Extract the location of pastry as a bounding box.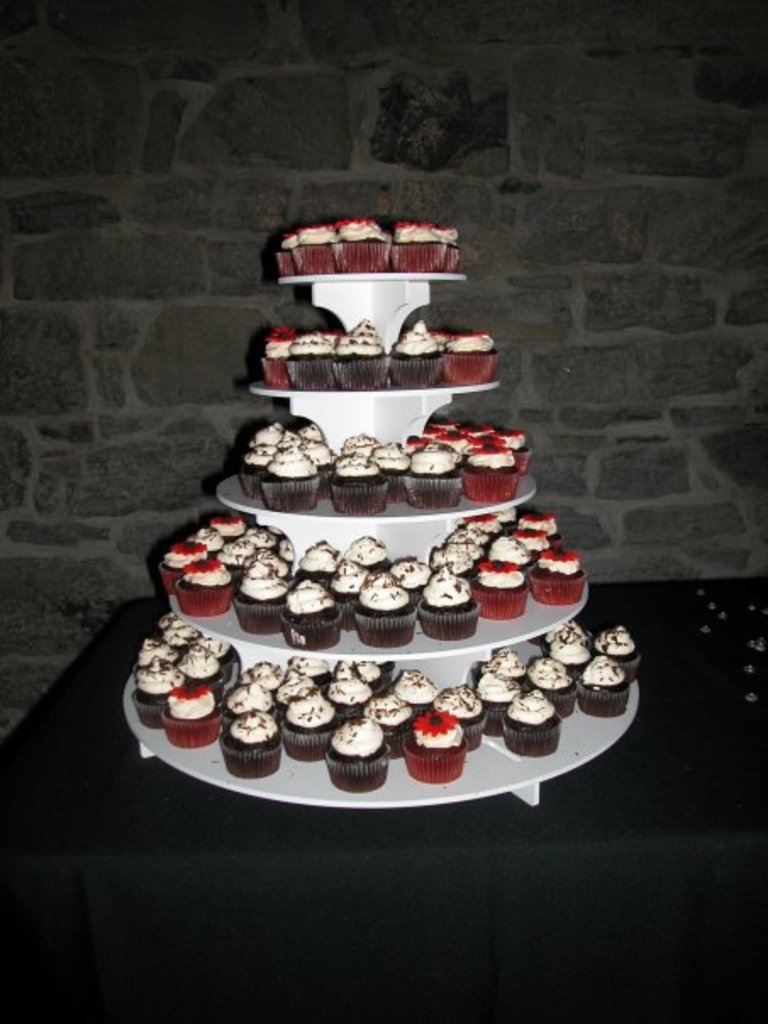
box=[532, 551, 587, 602].
